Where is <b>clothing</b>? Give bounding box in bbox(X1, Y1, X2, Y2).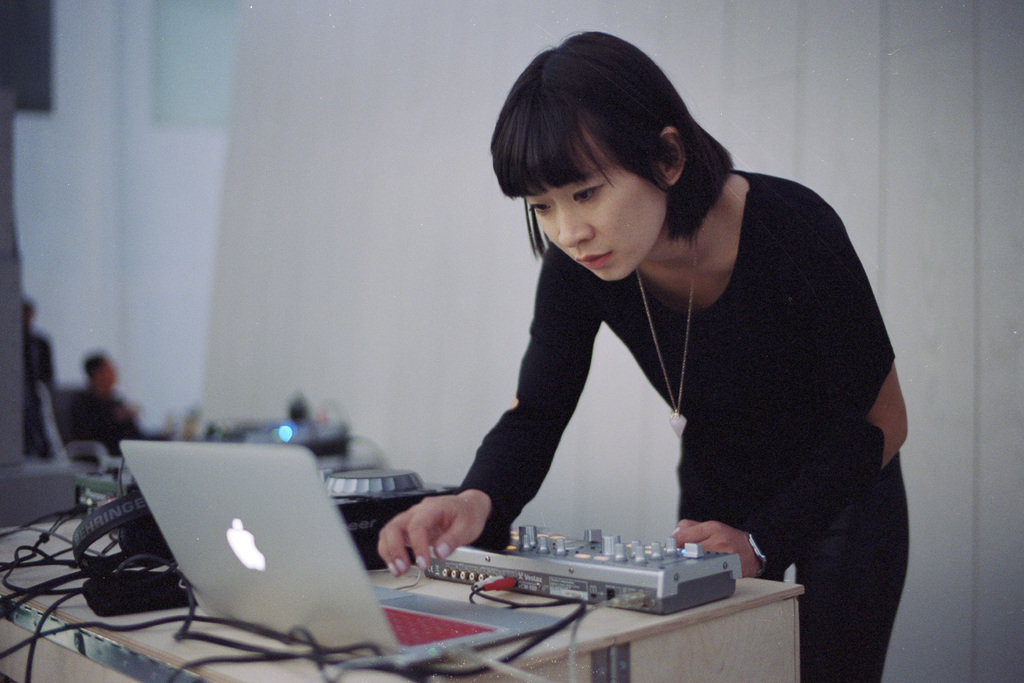
bbox(25, 335, 56, 419).
